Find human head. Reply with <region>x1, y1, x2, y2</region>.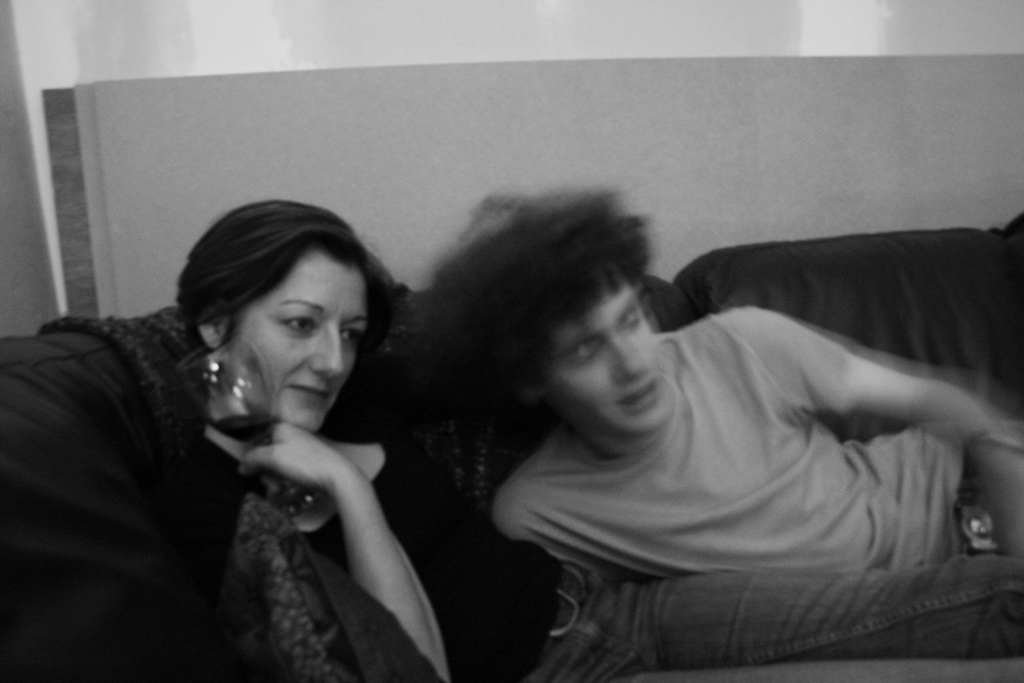
<region>196, 218, 367, 432</region>.
